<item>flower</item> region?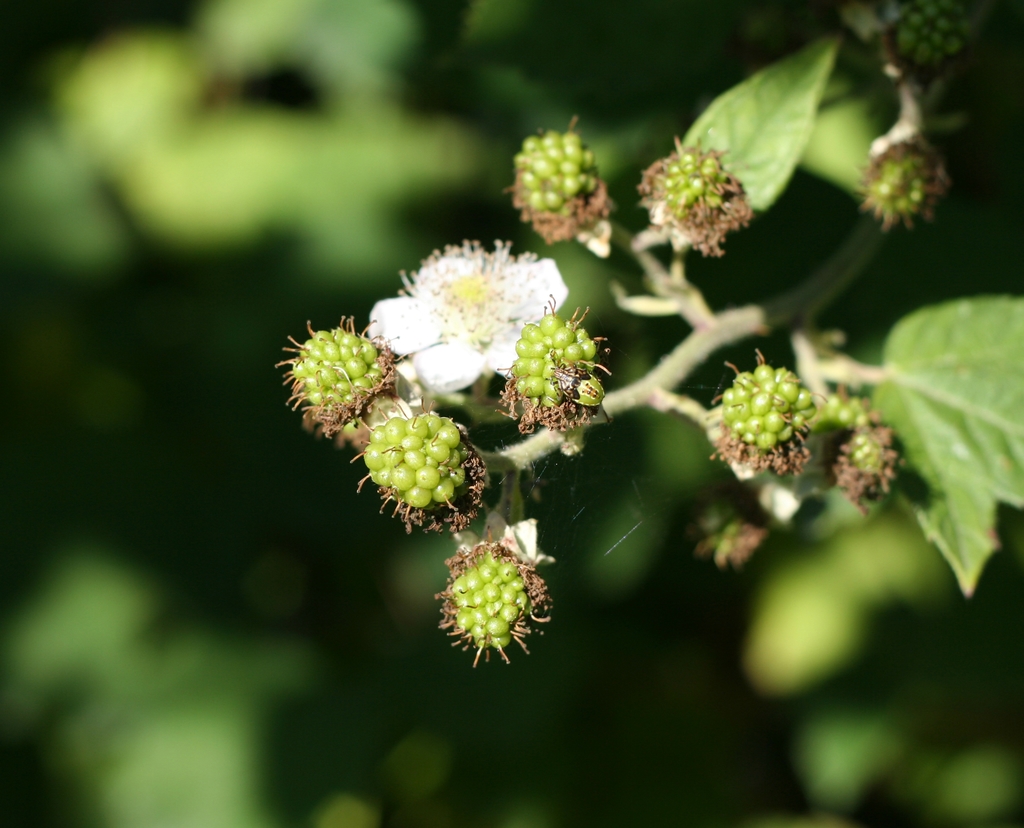
x1=364 y1=242 x2=575 y2=391
